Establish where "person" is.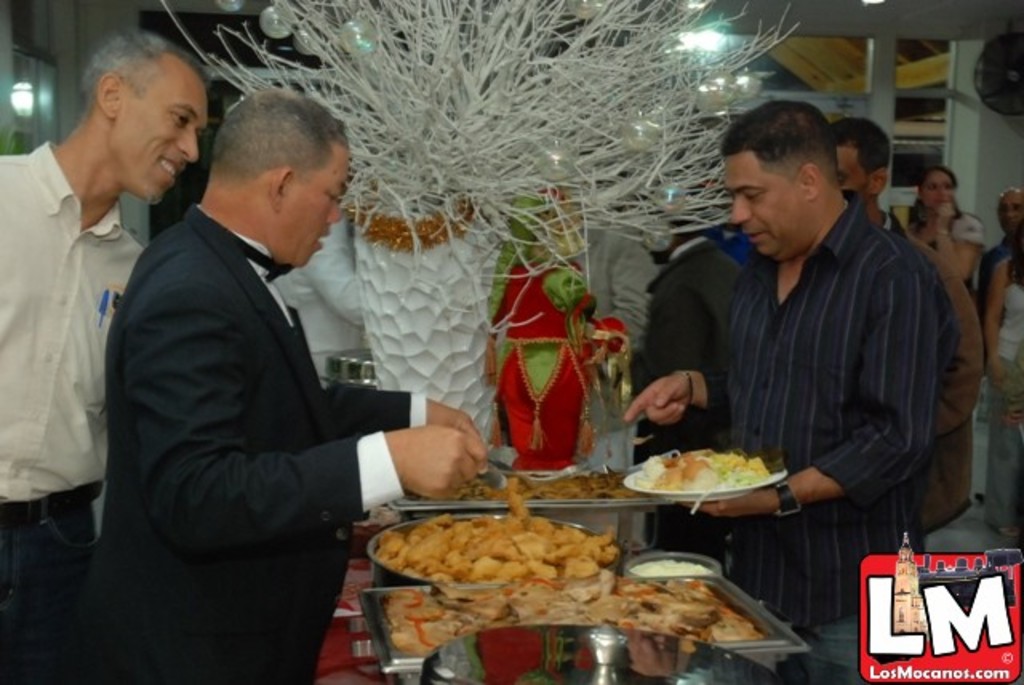
Established at x1=893 y1=165 x2=989 y2=301.
